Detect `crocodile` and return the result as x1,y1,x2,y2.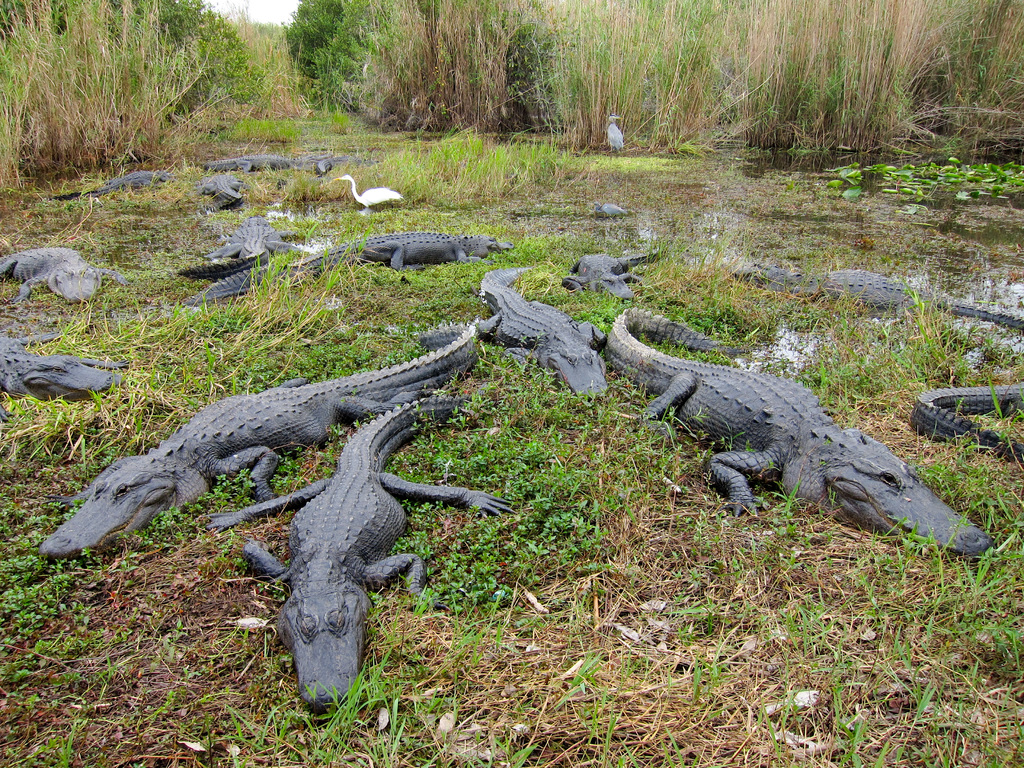
562,252,659,299.
